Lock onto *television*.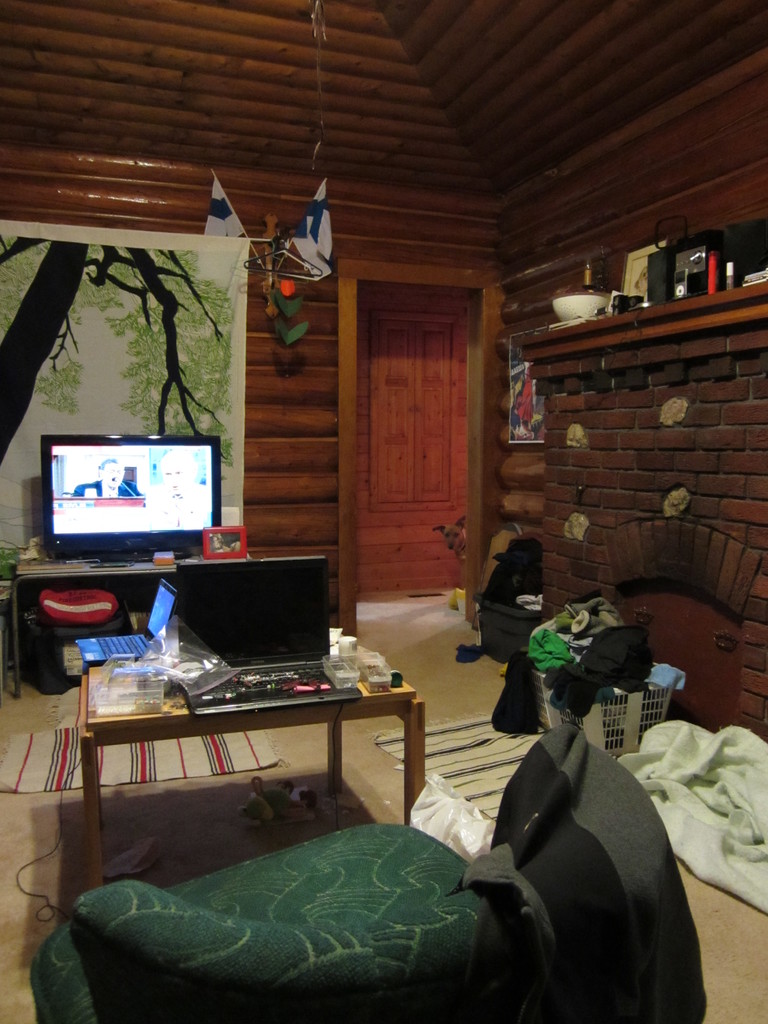
Locked: <bbox>38, 430, 219, 561</bbox>.
